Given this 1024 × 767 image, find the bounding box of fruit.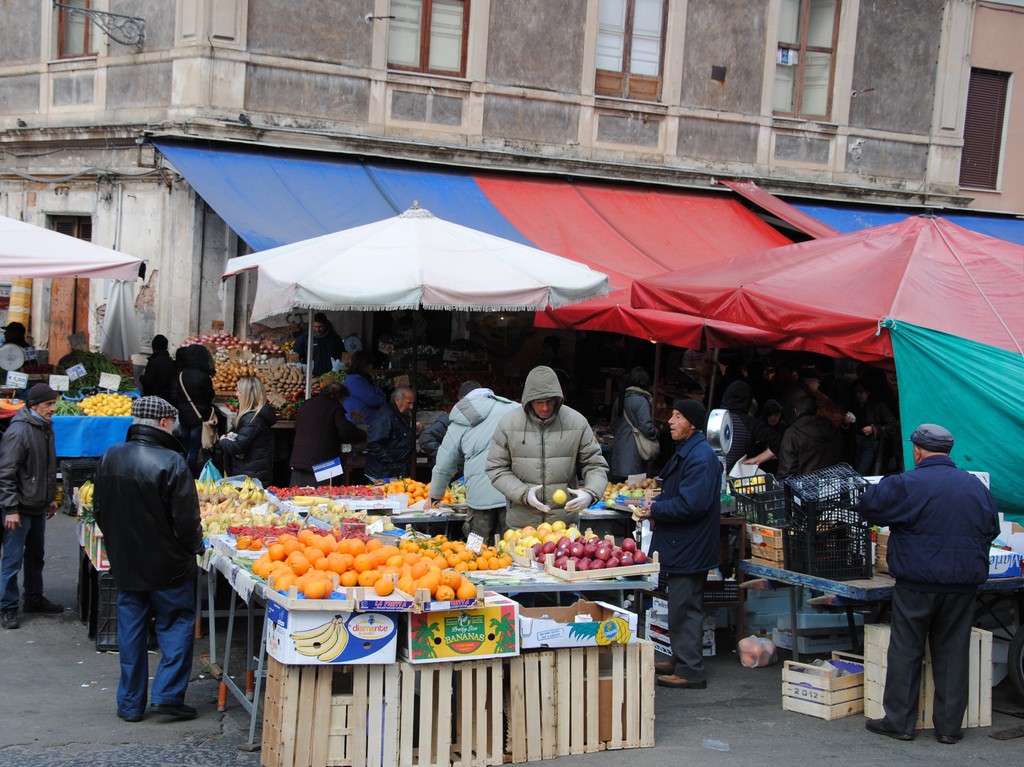
(294, 628, 341, 656).
